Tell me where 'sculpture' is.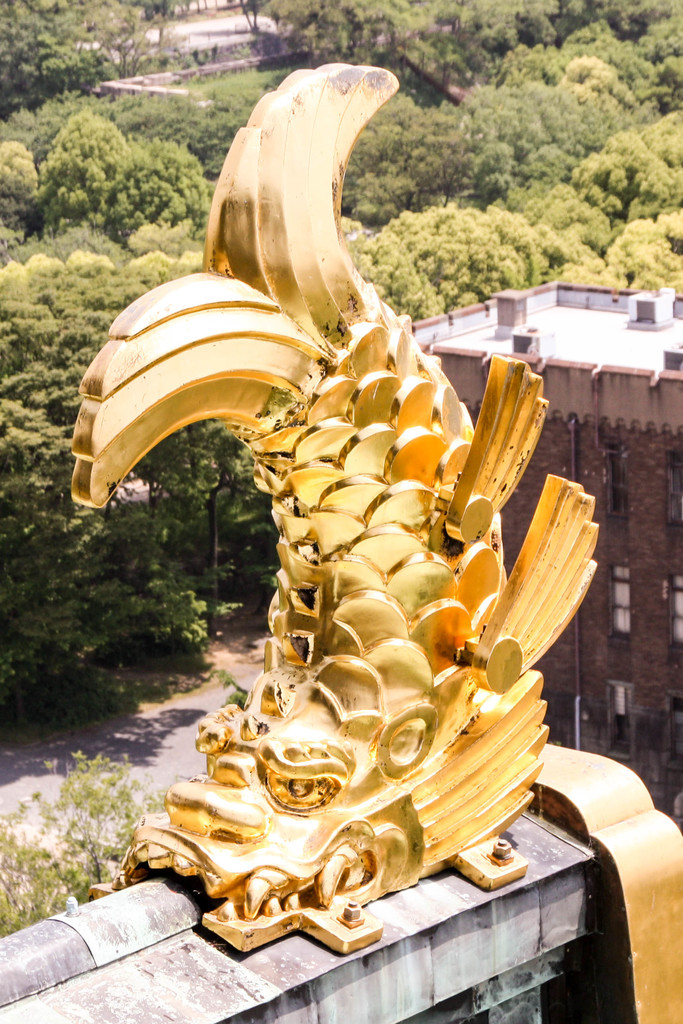
'sculpture' is at x1=49, y1=97, x2=577, y2=1000.
